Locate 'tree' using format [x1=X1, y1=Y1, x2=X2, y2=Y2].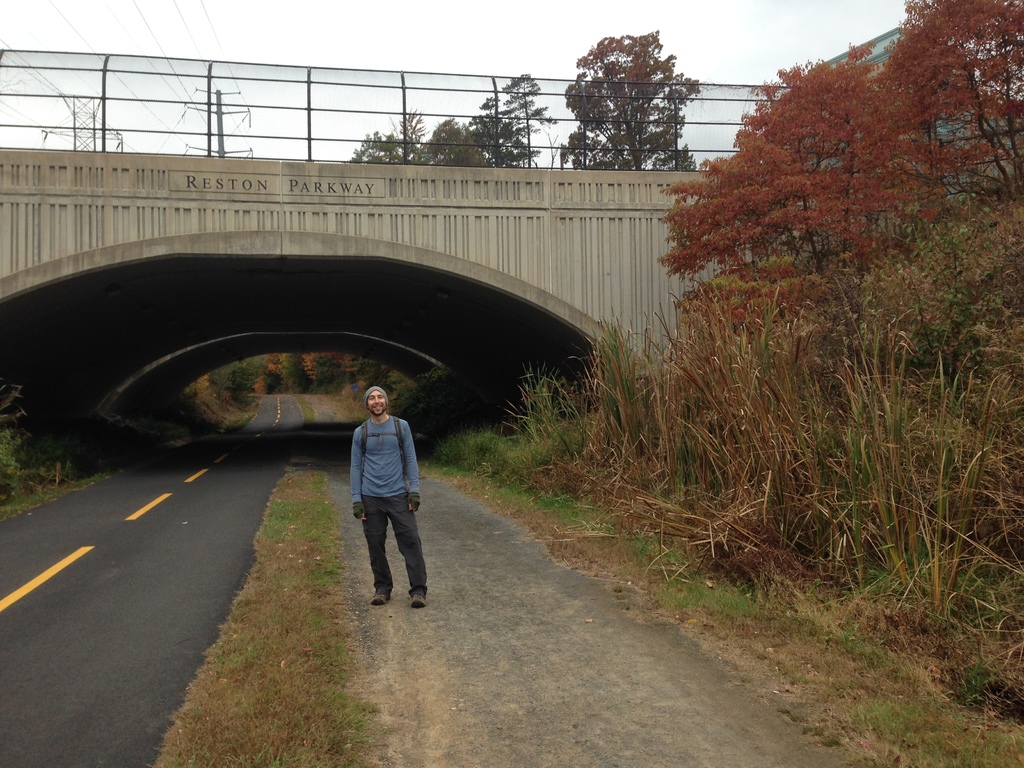
[x1=559, y1=28, x2=700, y2=172].
